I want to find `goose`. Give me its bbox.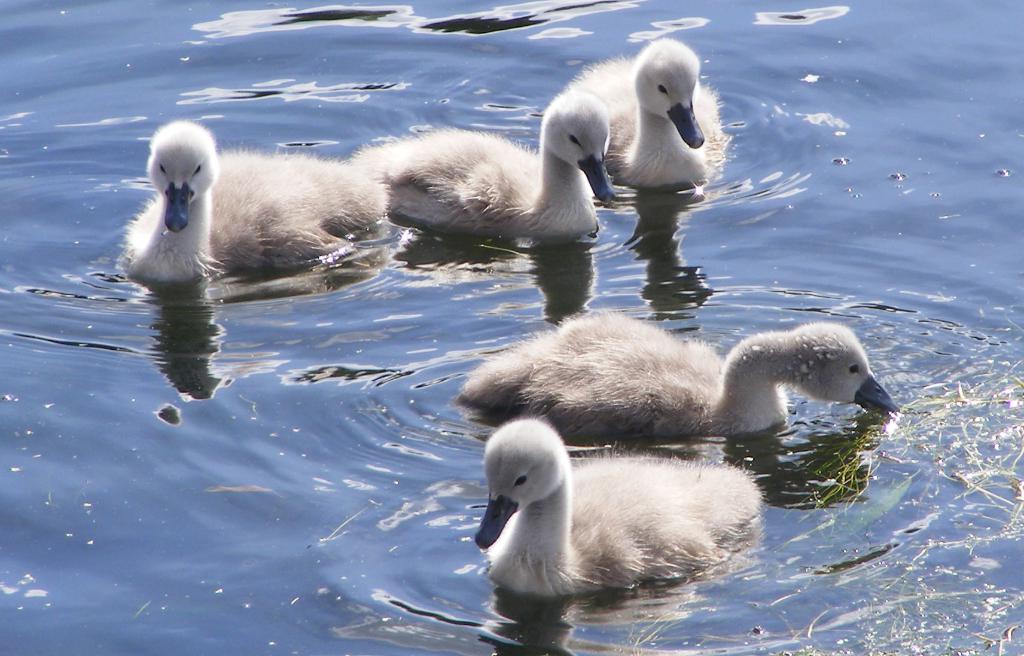
[572,42,721,182].
